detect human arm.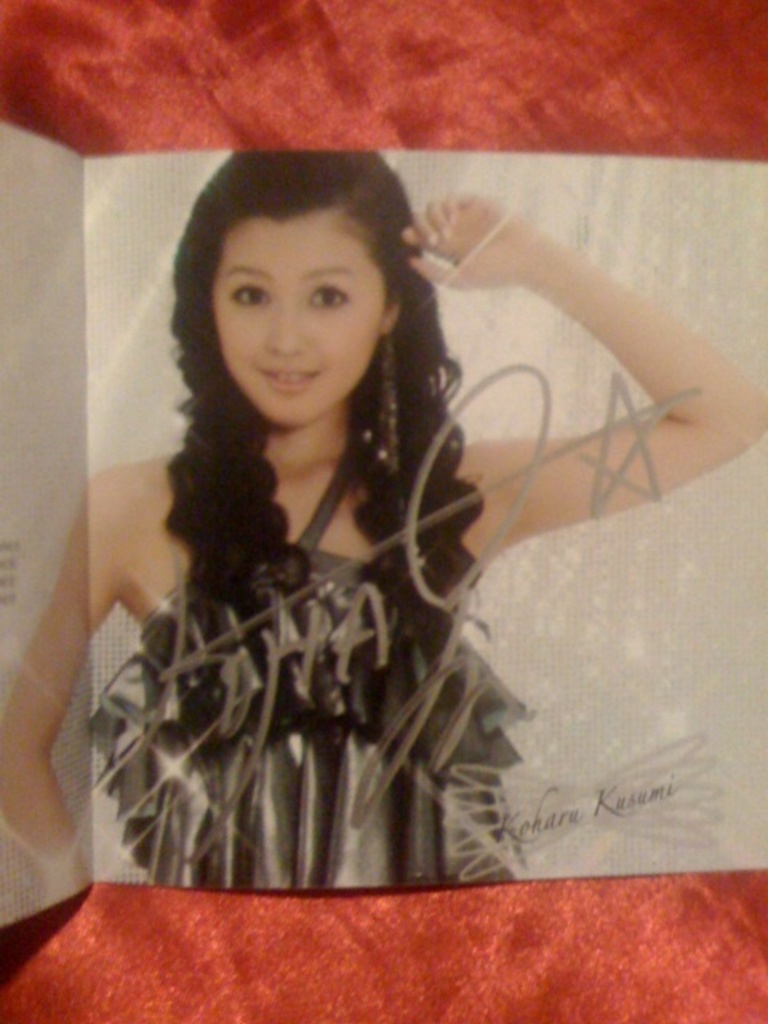
Detected at detection(0, 443, 154, 910).
